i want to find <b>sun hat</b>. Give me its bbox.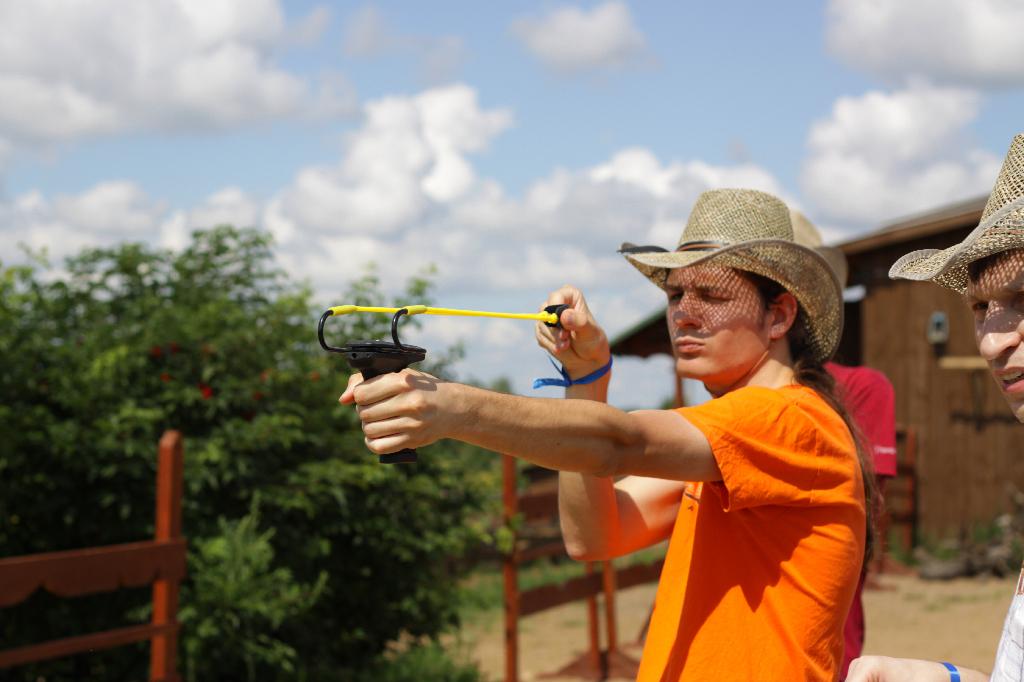
(left=891, top=127, right=1023, bottom=289).
